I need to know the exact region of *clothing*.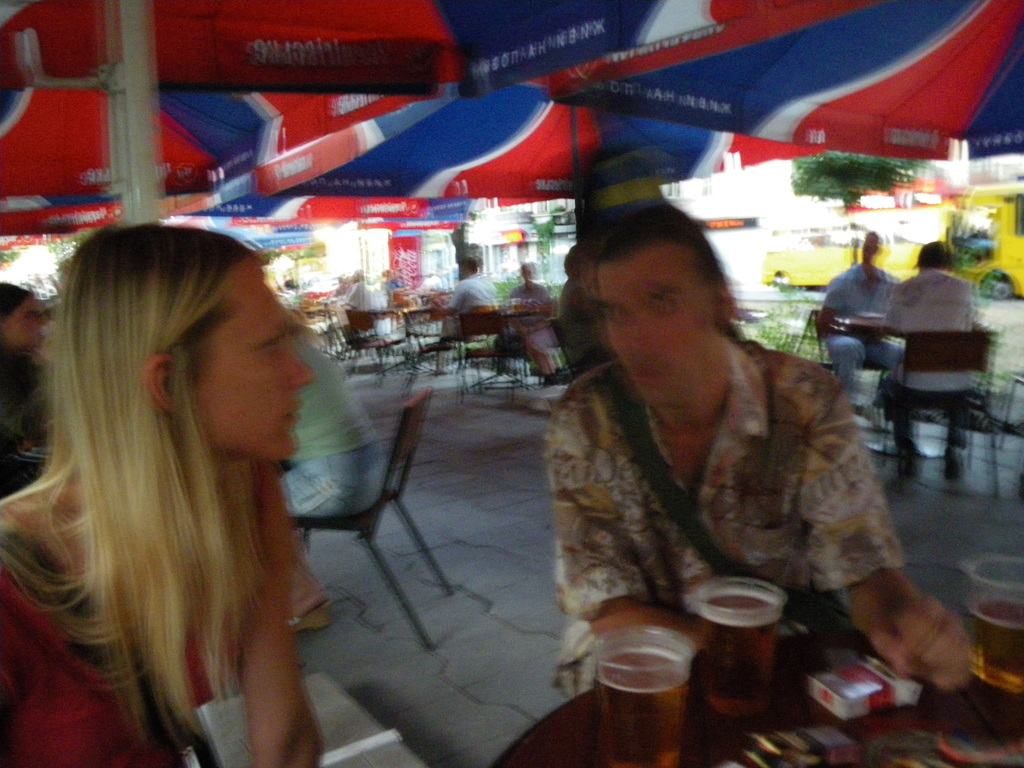
Region: left=349, top=278, right=391, bottom=341.
